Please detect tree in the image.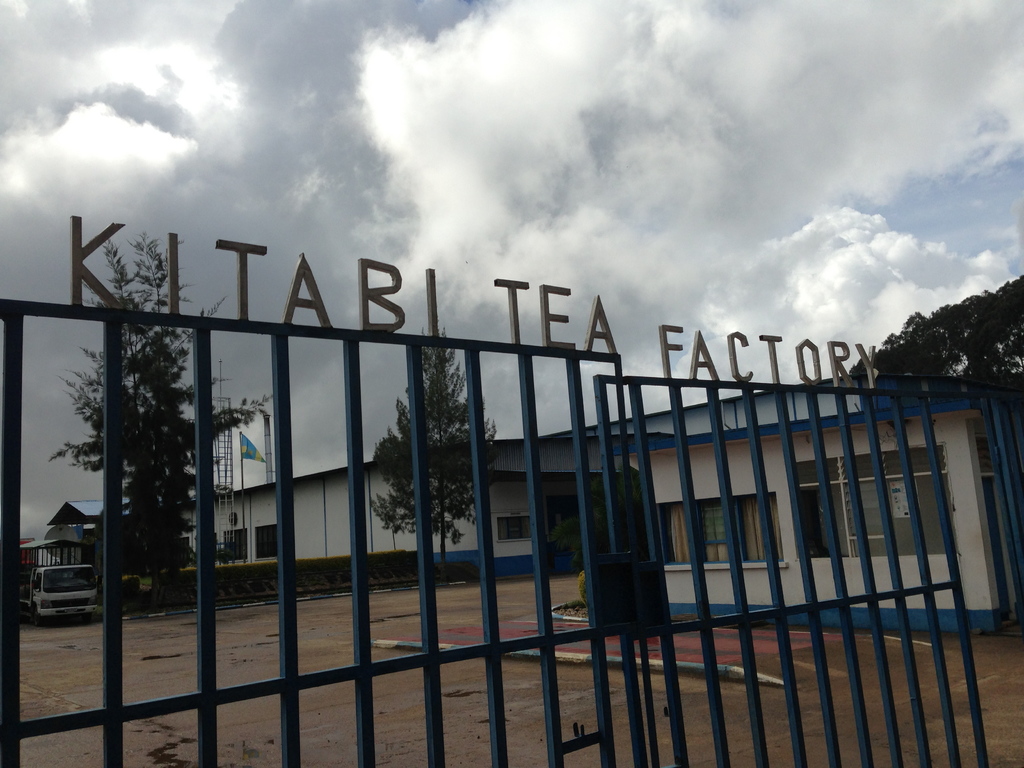
bbox(867, 270, 1023, 388).
